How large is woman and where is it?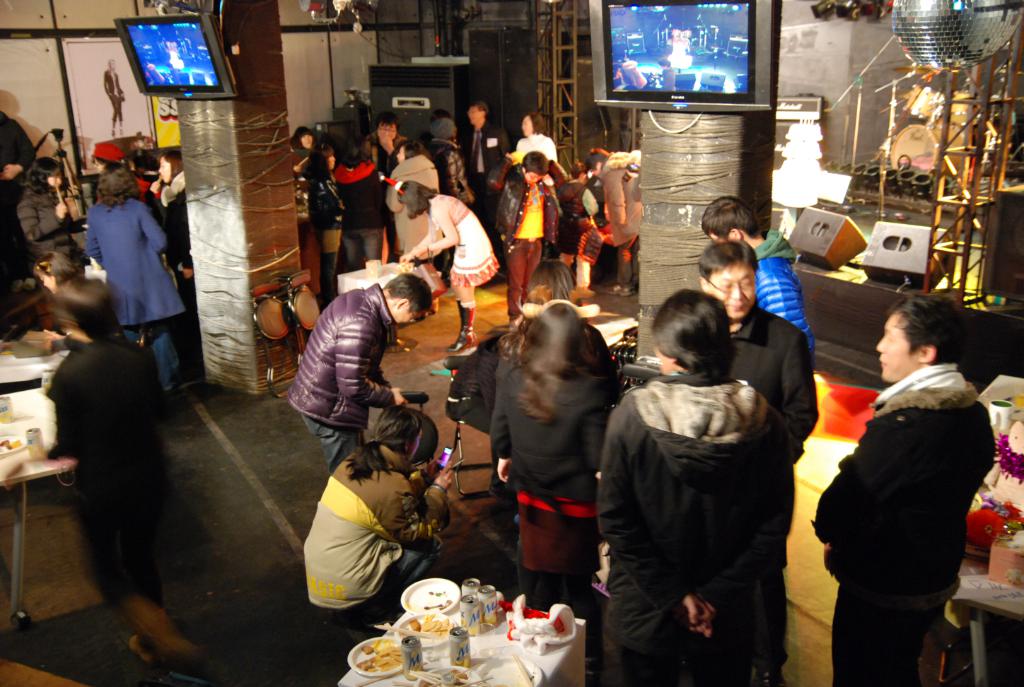
Bounding box: <bbox>289, 123, 315, 177</bbox>.
